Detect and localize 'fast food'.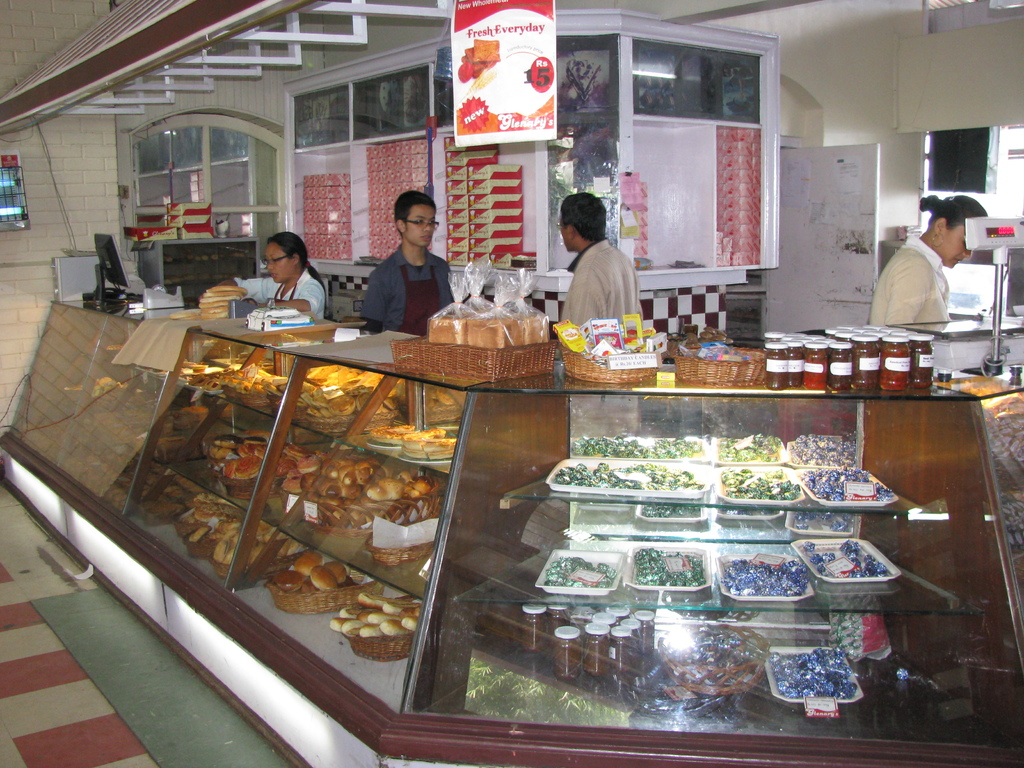
Localized at [left=426, top=441, right=461, bottom=462].
